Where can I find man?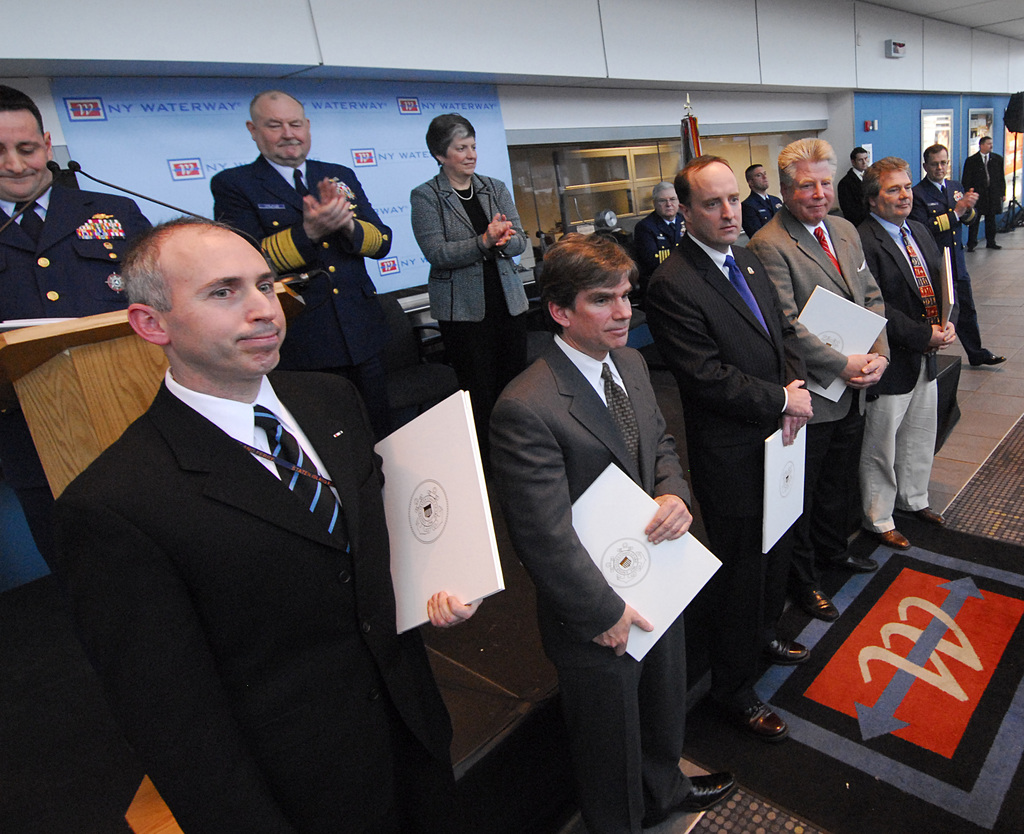
You can find it at region(856, 154, 961, 552).
